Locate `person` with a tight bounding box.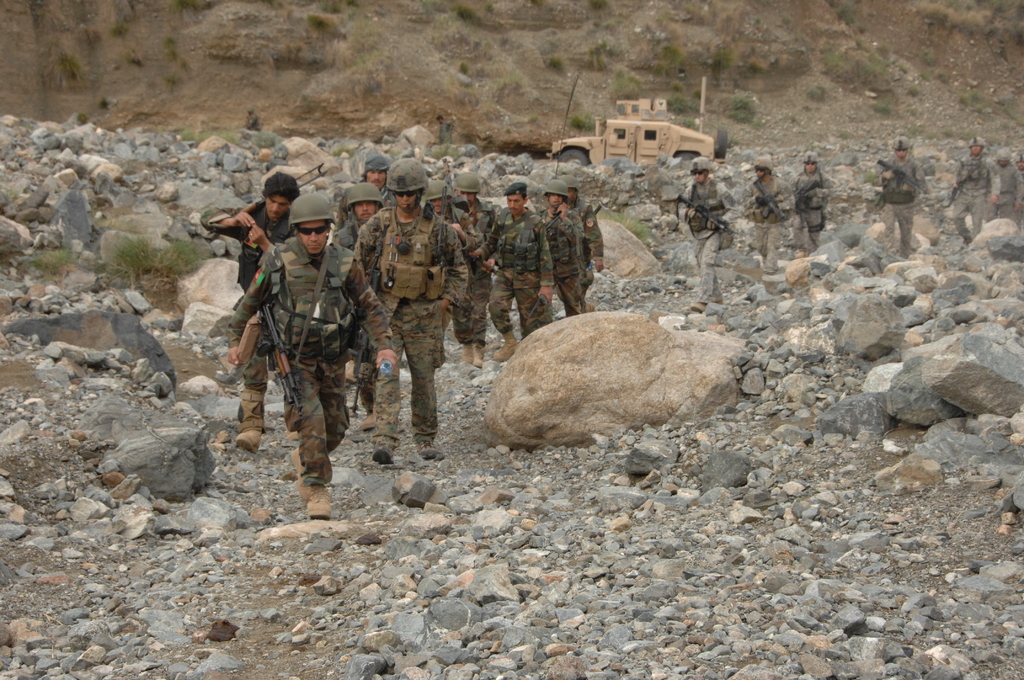
locate(447, 166, 499, 366).
